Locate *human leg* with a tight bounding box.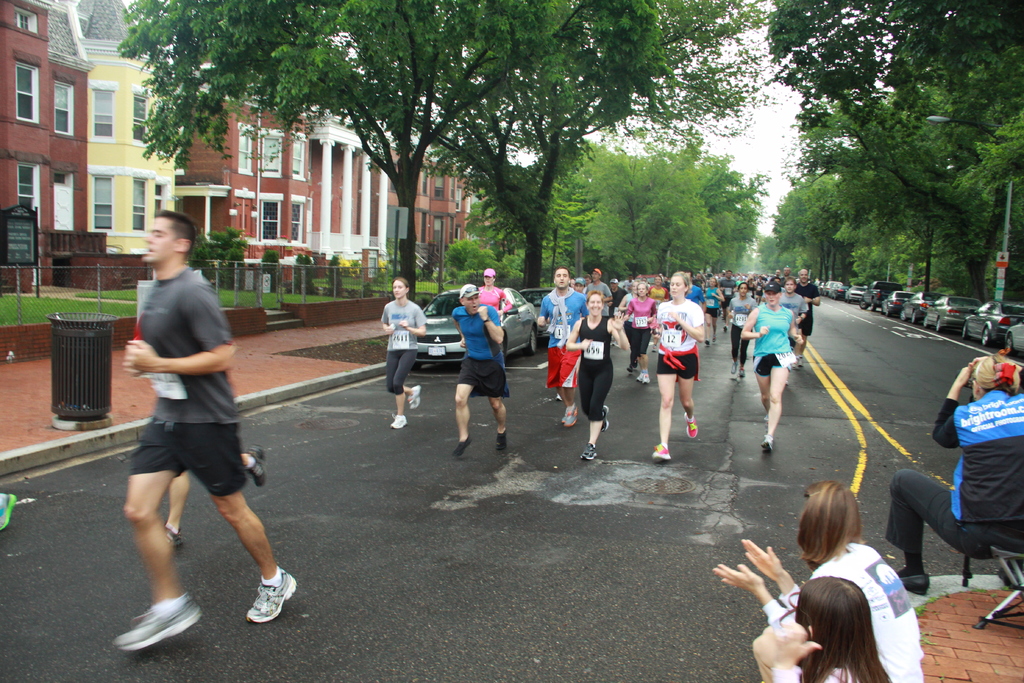
[x1=187, y1=423, x2=298, y2=627].
